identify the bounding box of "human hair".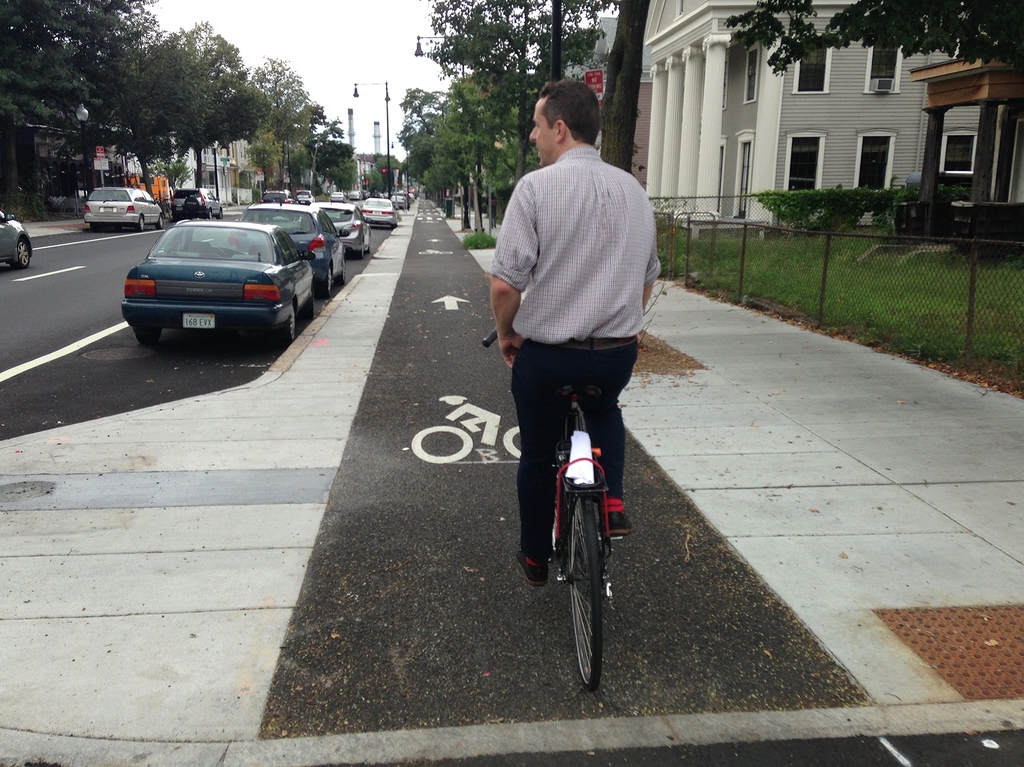
(527, 82, 614, 163).
